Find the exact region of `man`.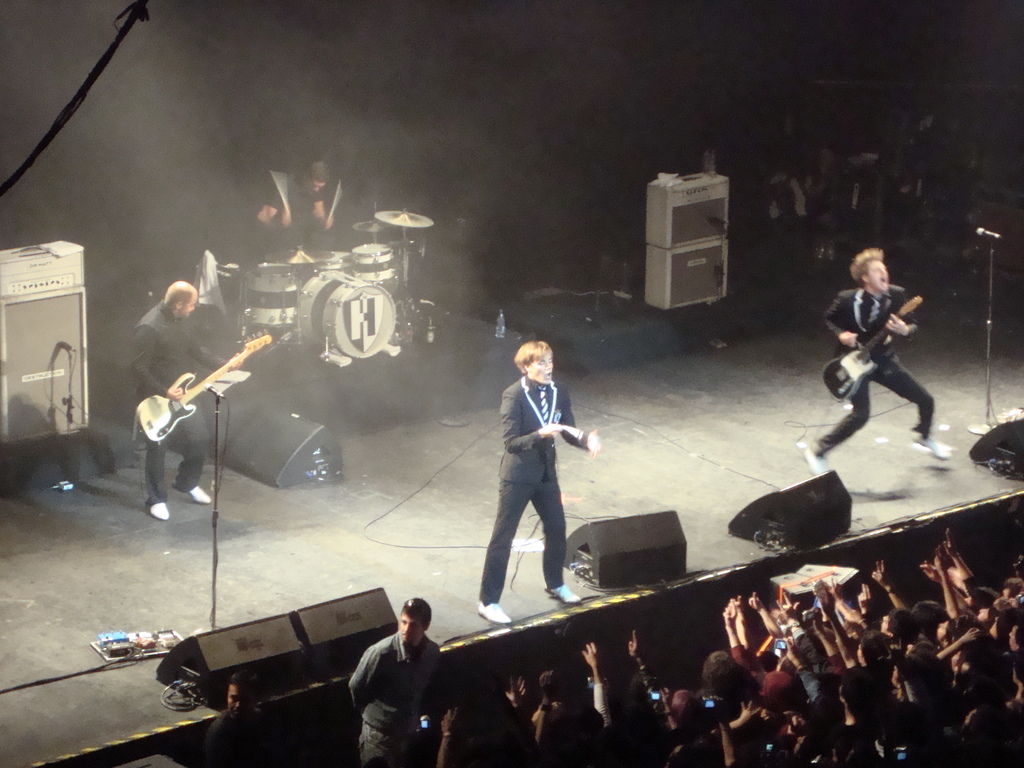
Exact region: <box>477,339,600,624</box>.
